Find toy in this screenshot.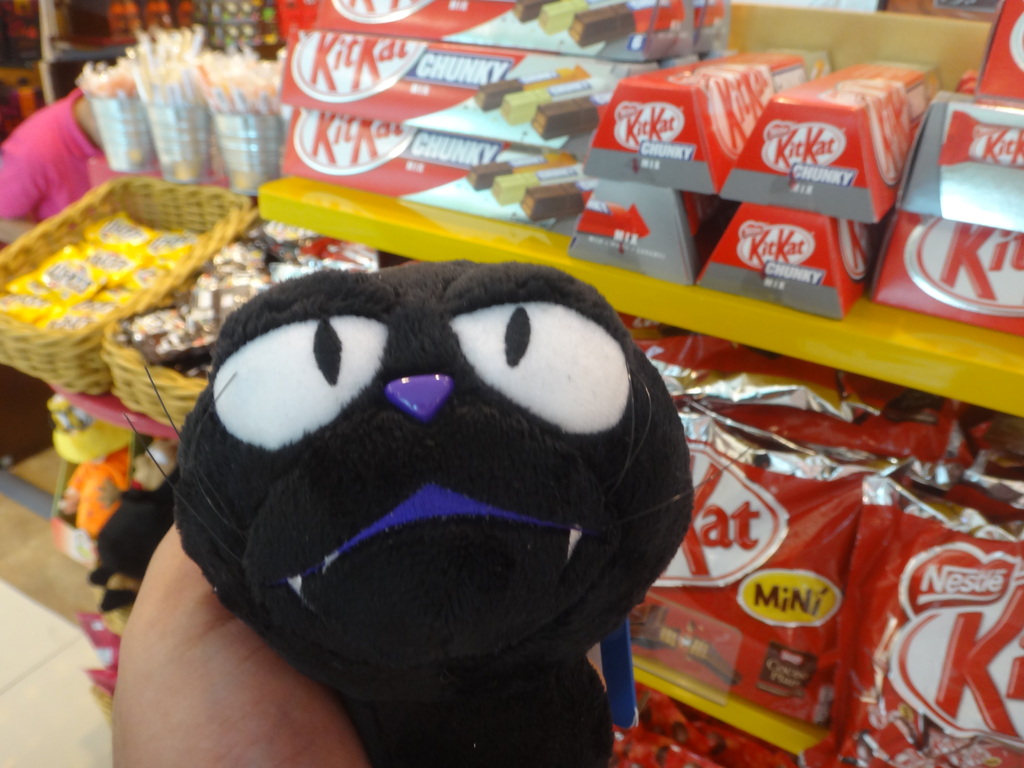
The bounding box for toy is {"left": 44, "top": 394, "right": 132, "bottom": 543}.
